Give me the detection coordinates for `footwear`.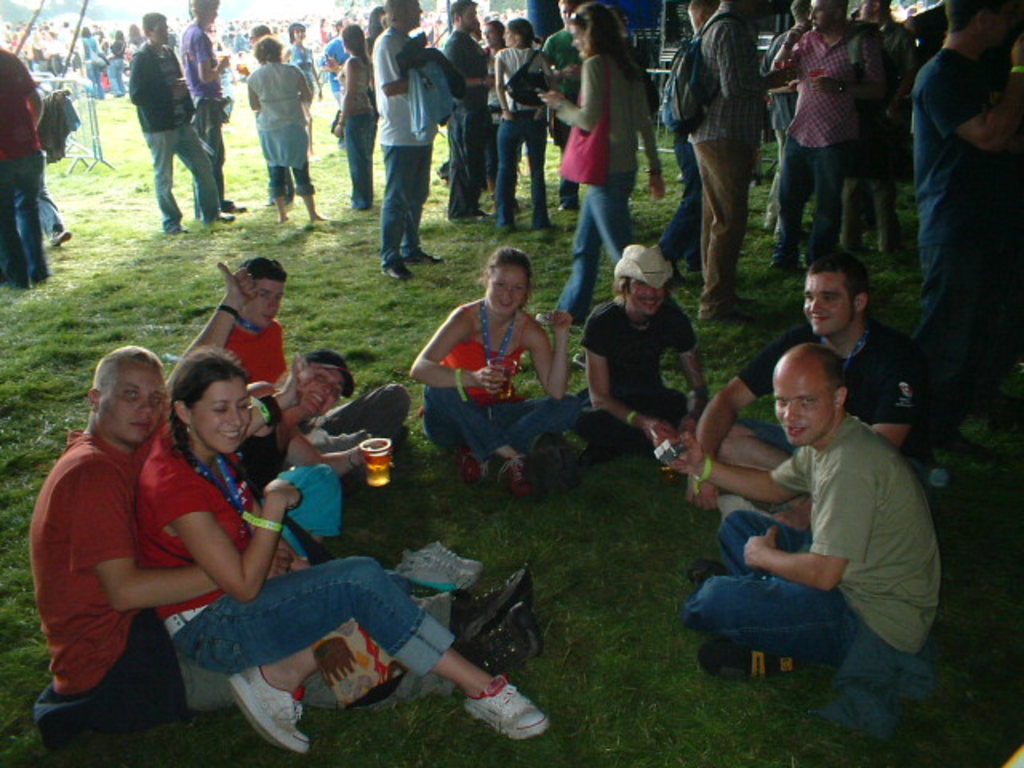
Rect(558, 202, 578, 213).
